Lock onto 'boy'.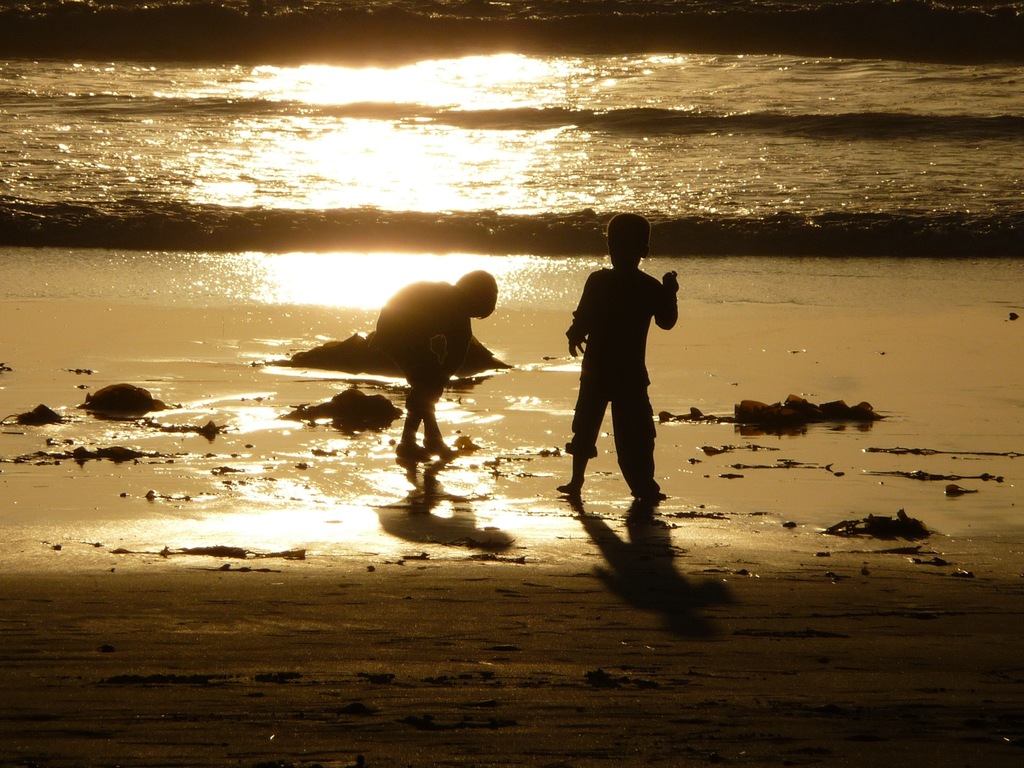
Locked: locate(559, 213, 678, 499).
